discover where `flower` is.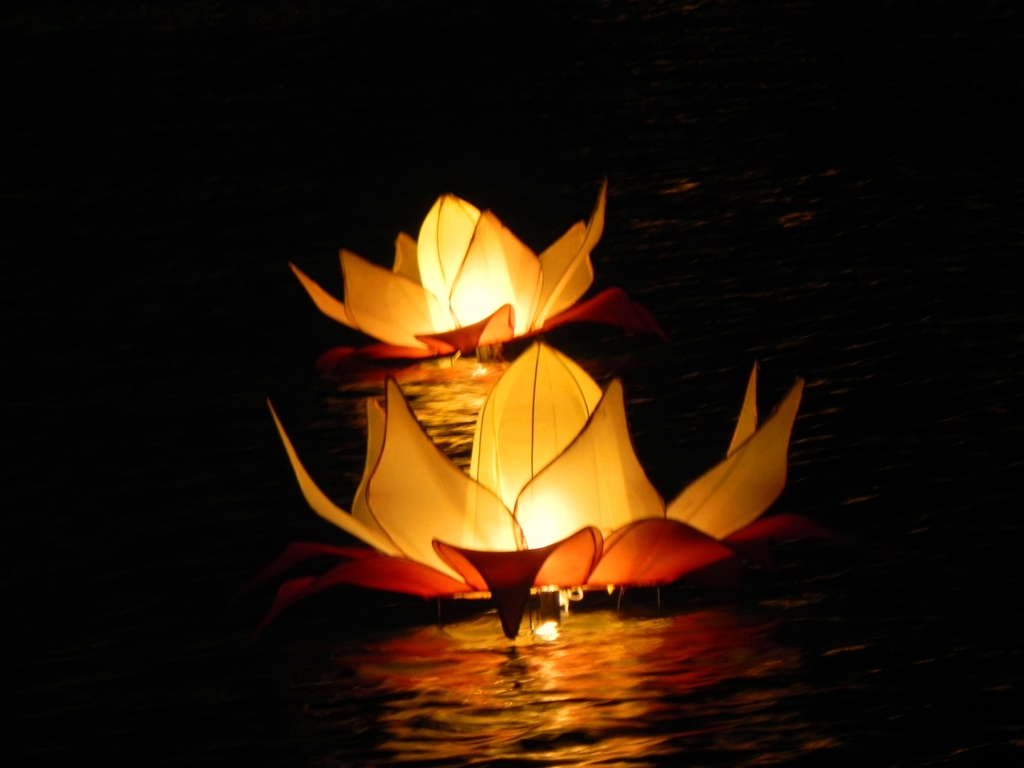
Discovered at x1=268 y1=342 x2=801 y2=639.
